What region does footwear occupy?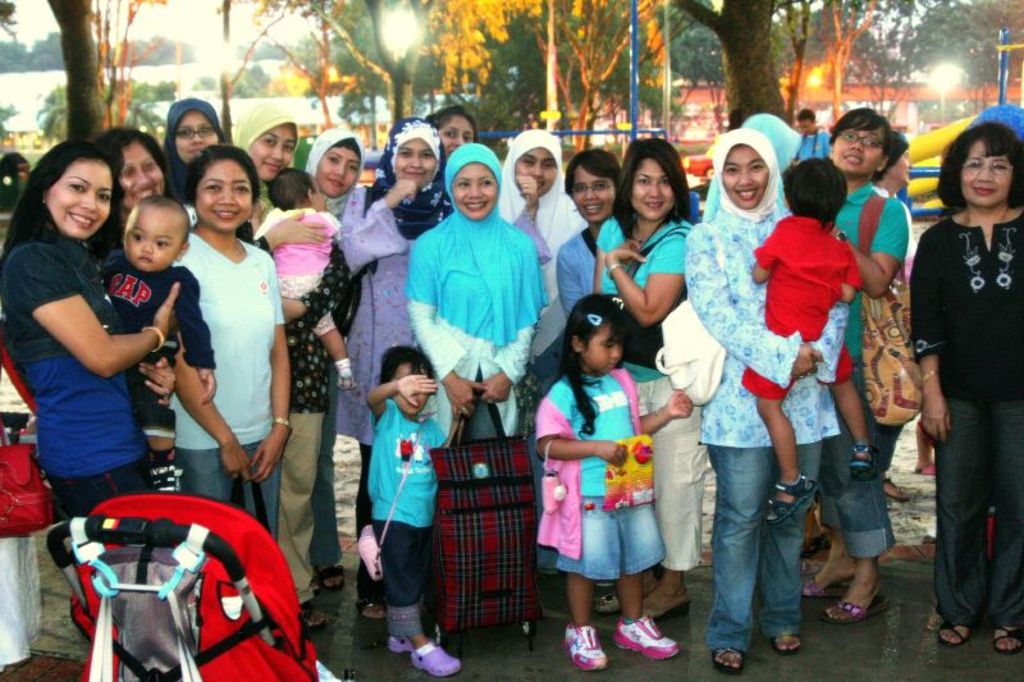
[987,619,1023,646].
